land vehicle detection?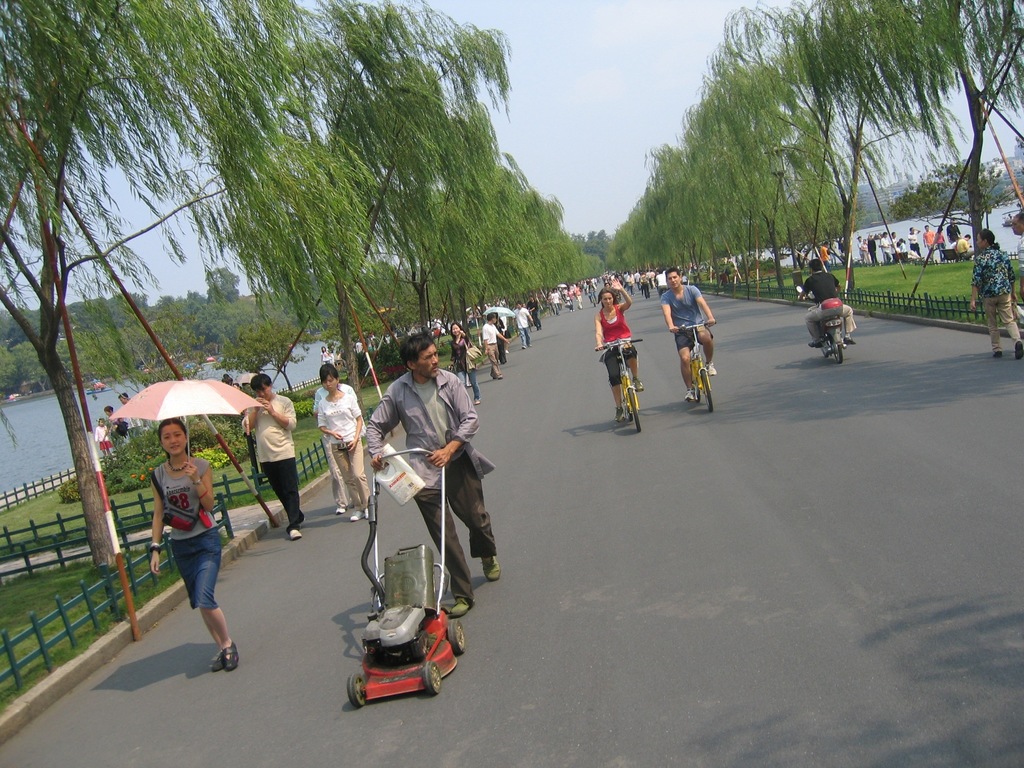
crop(596, 337, 645, 431)
